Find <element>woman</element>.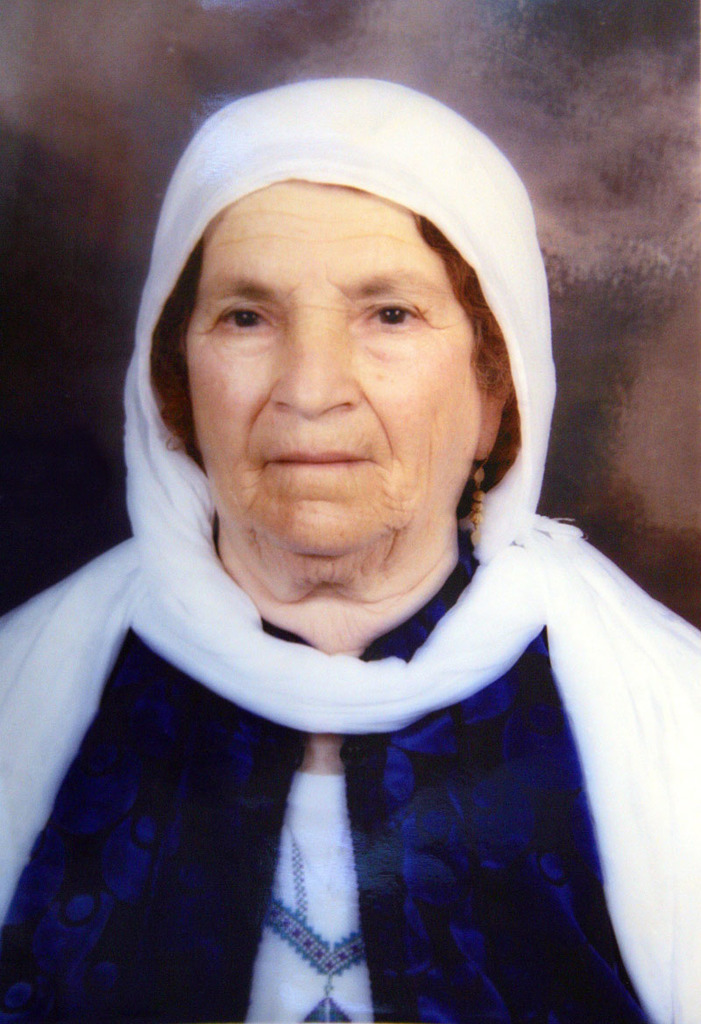
0,88,662,1023.
